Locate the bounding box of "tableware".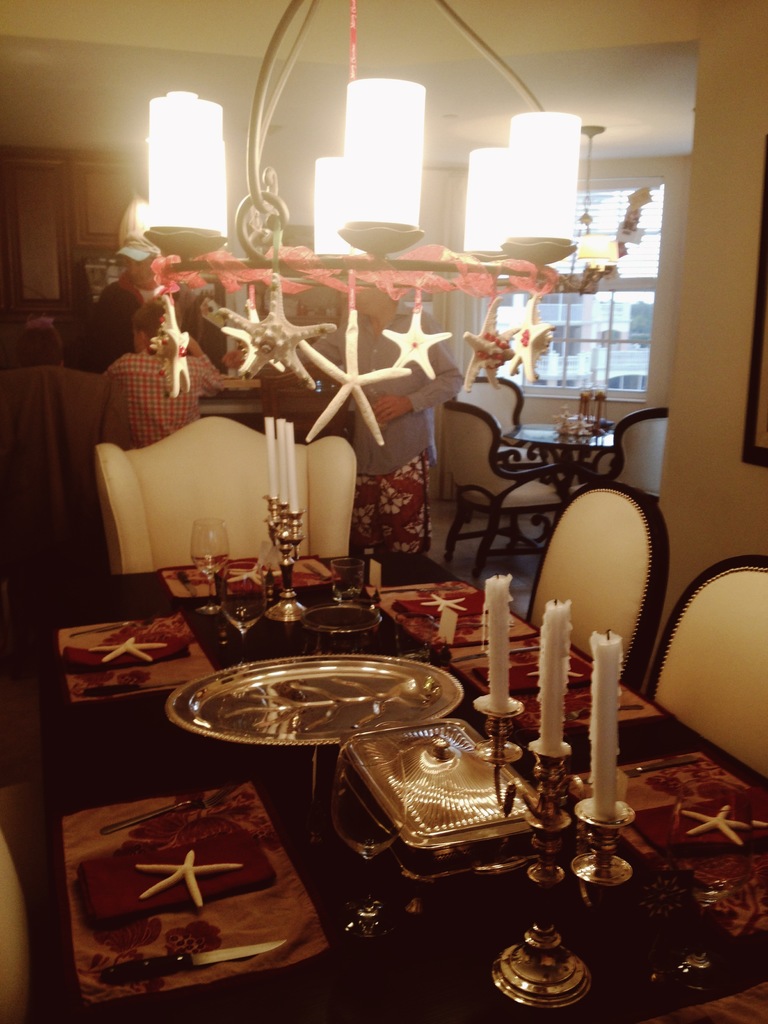
Bounding box: rect(164, 650, 465, 750).
